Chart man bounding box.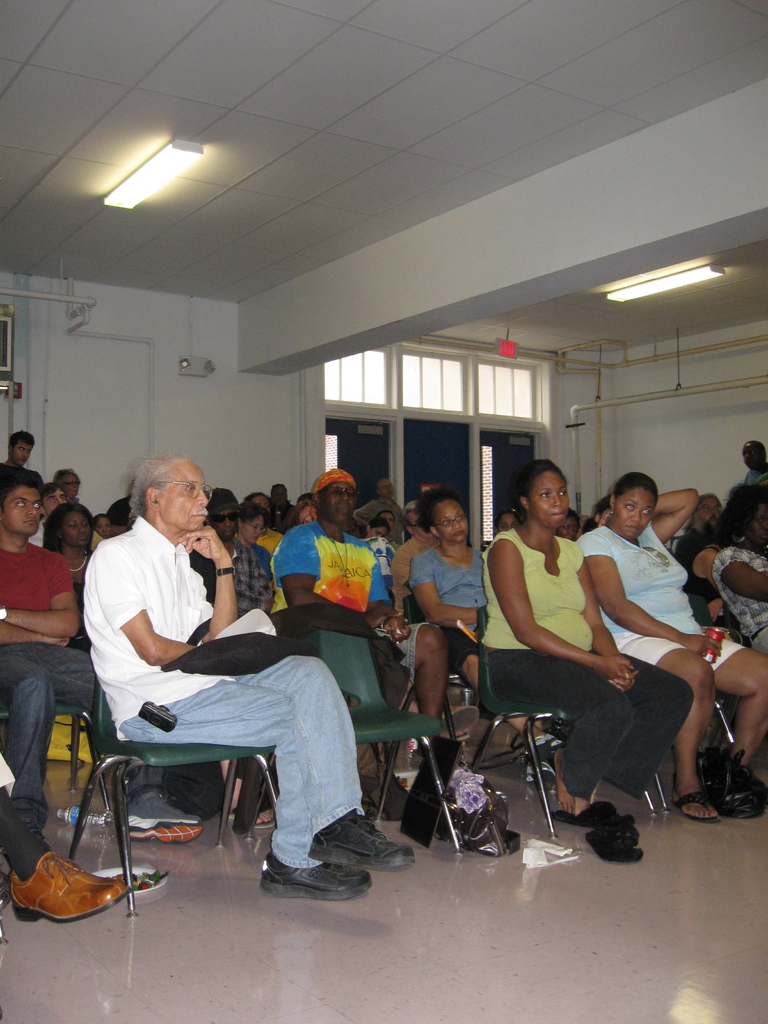
Charted: Rect(742, 439, 767, 484).
